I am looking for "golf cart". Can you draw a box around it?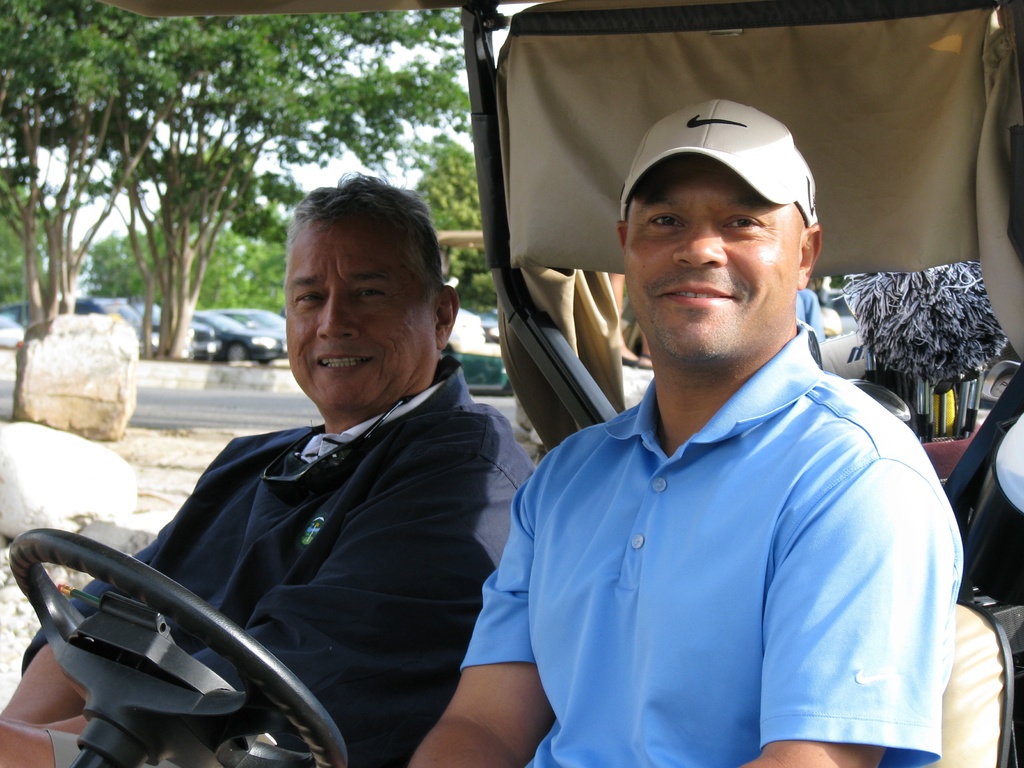
Sure, the bounding box is {"left": 5, "top": 0, "right": 1023, "bottom": 767}.
